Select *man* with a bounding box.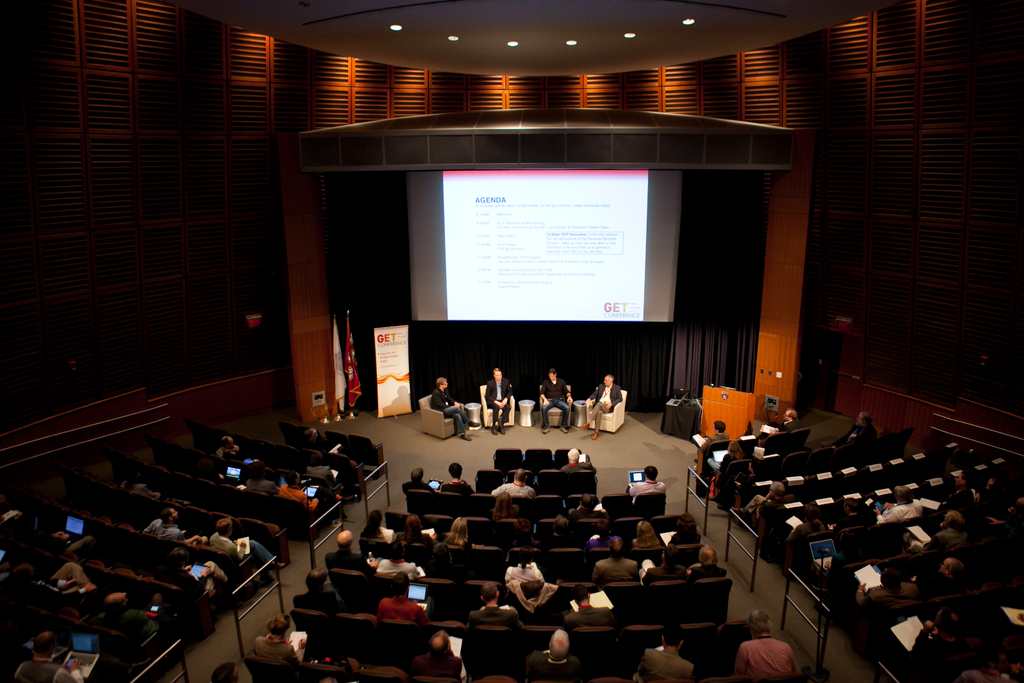
left=688, top=541, right=728, bottom=579.
